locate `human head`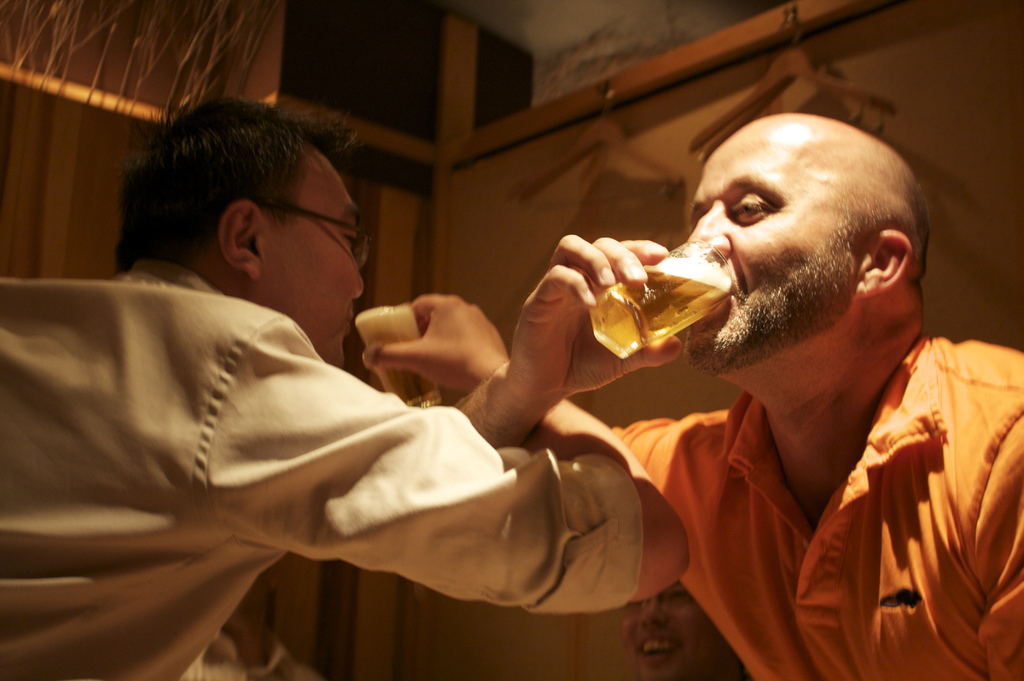
614, 582, 744, 680
